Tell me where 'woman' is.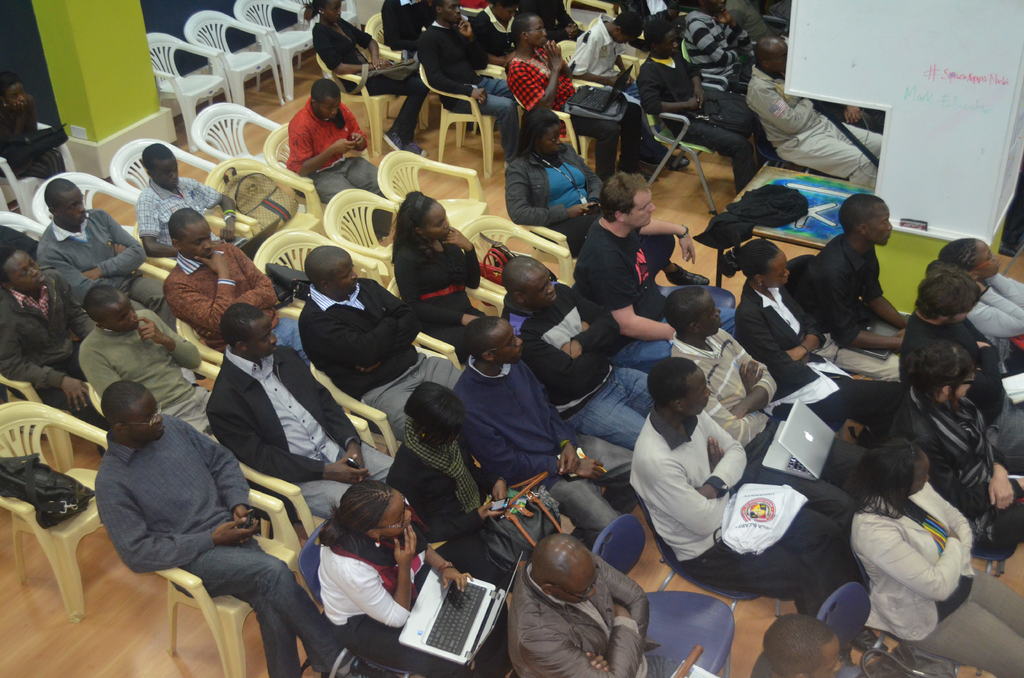
'woman' is at [844,439,1023,677].
